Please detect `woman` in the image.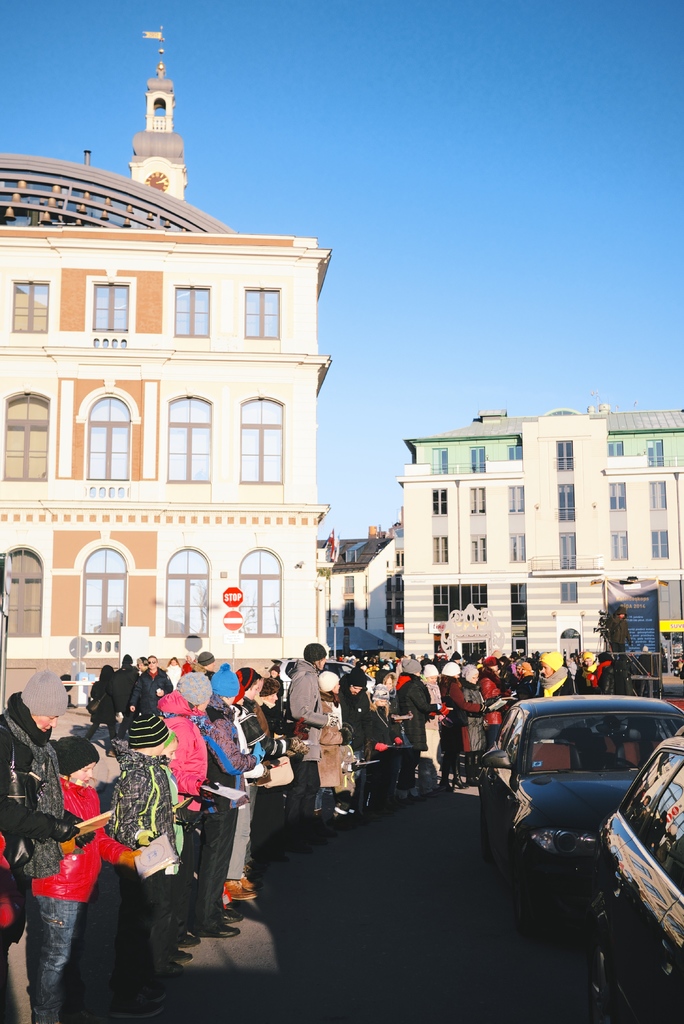
[x1=418, y1=663, x2=439, y2=779].
